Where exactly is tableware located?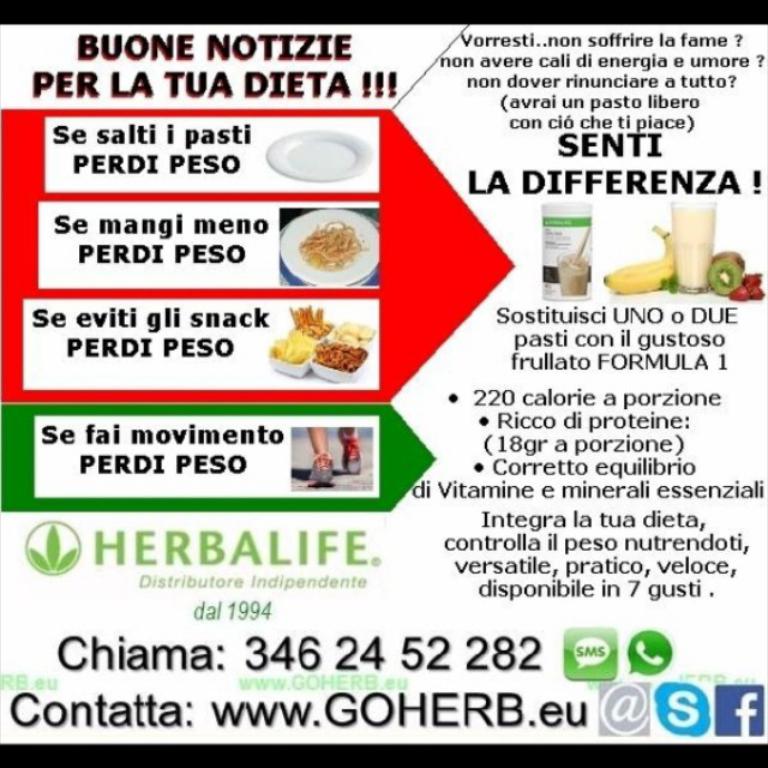
Its bounding box is x1=263, y1=128, x2=376, y2=180.
